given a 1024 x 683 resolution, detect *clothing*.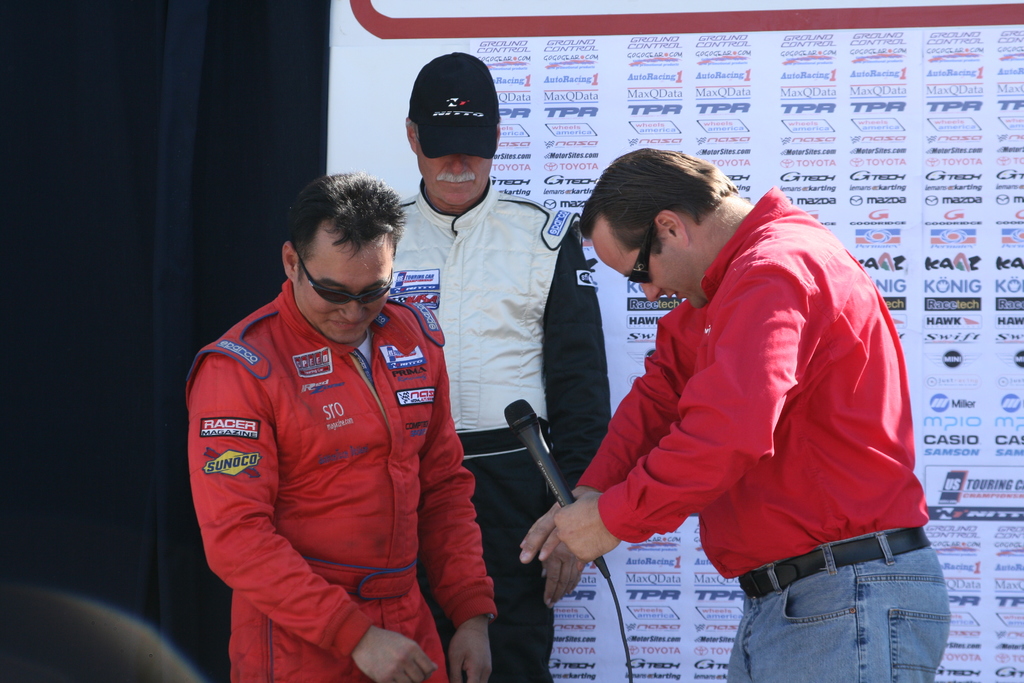
select_region(564, 180, 959, 682).
